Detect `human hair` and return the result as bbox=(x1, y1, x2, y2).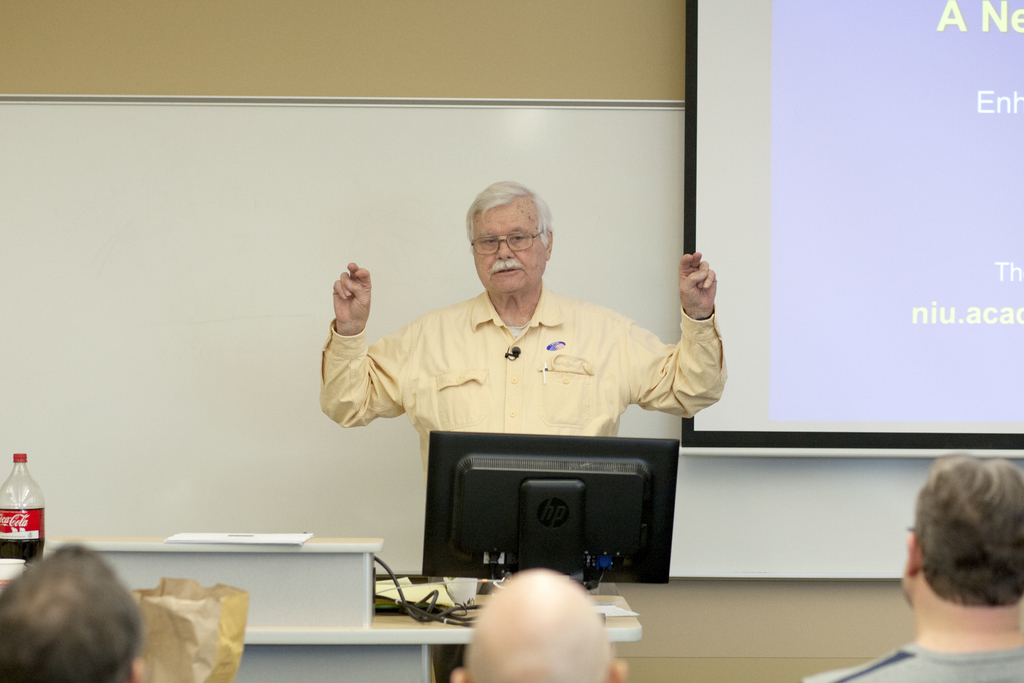
bbox=(10, 561, 150, 682).
